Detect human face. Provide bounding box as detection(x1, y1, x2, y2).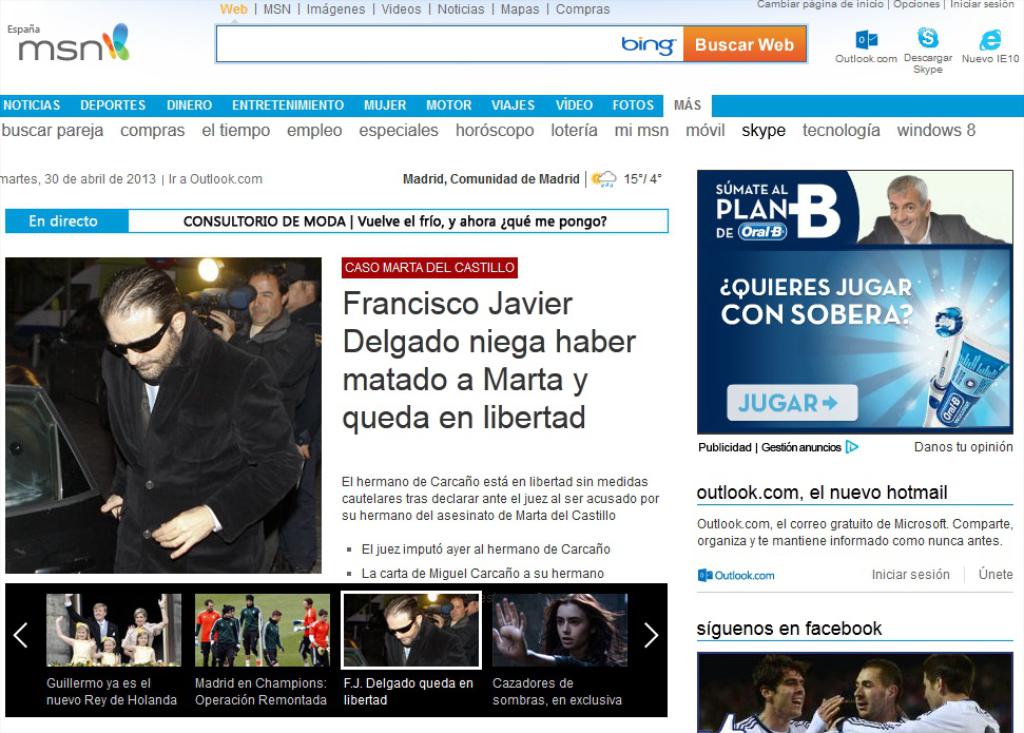
detection(890, 186, 925, 238).
